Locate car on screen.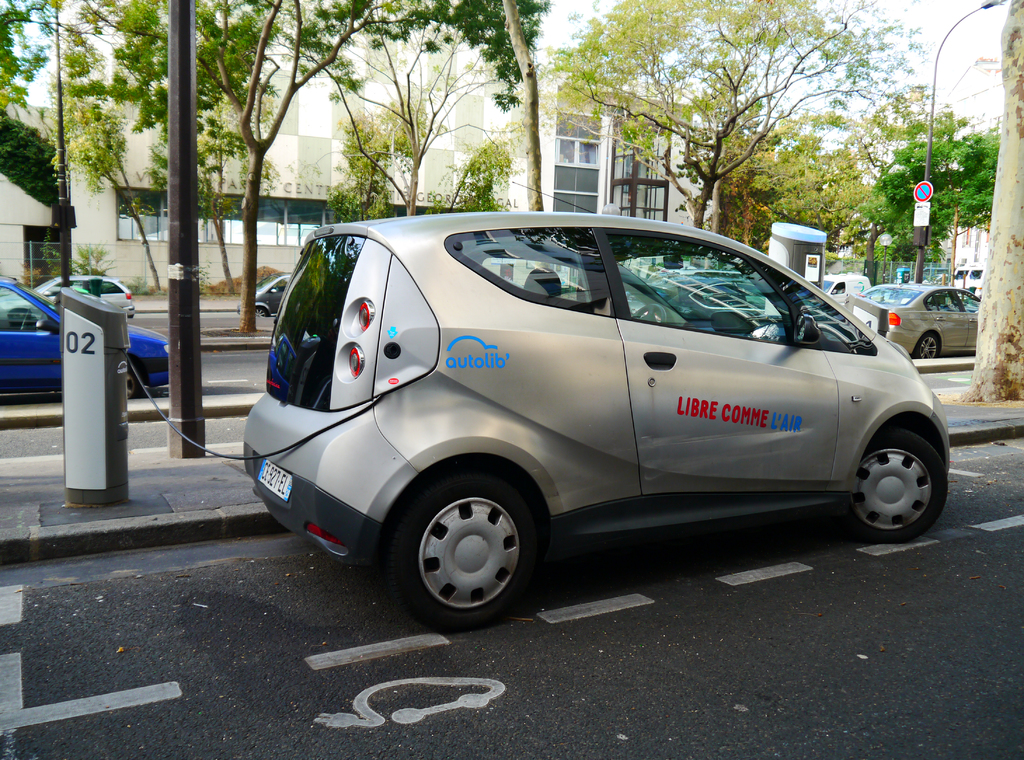
On screen at detection(822, 271, 869, 302).
